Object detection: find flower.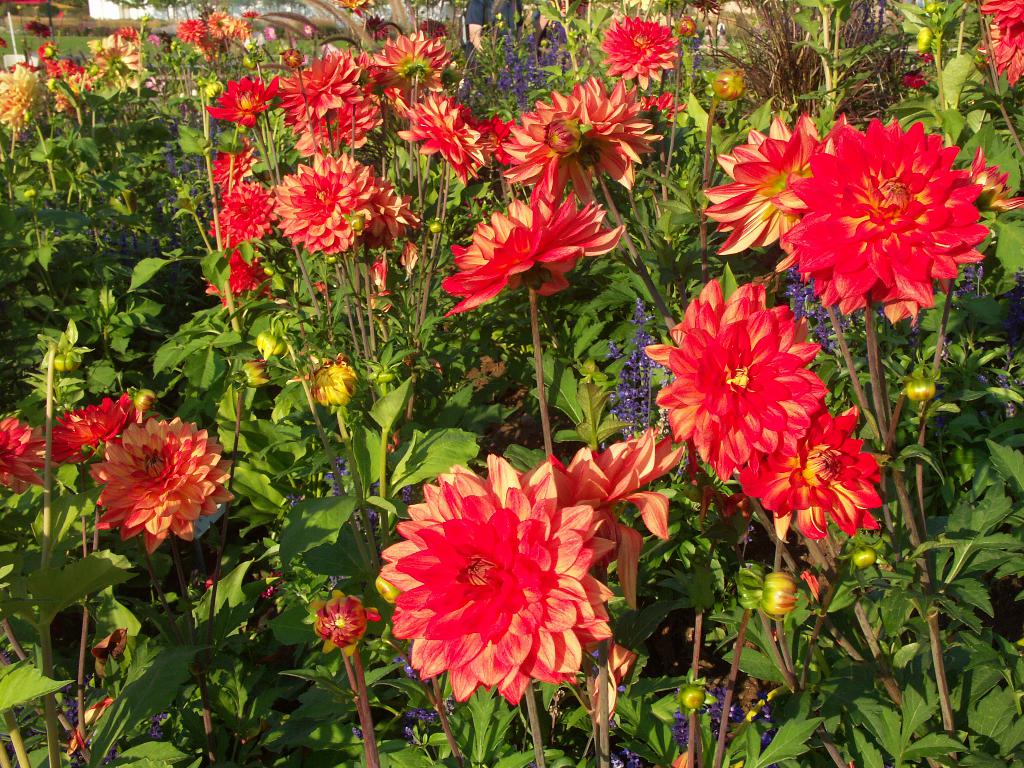
box=[954, 240, 999, 316].
